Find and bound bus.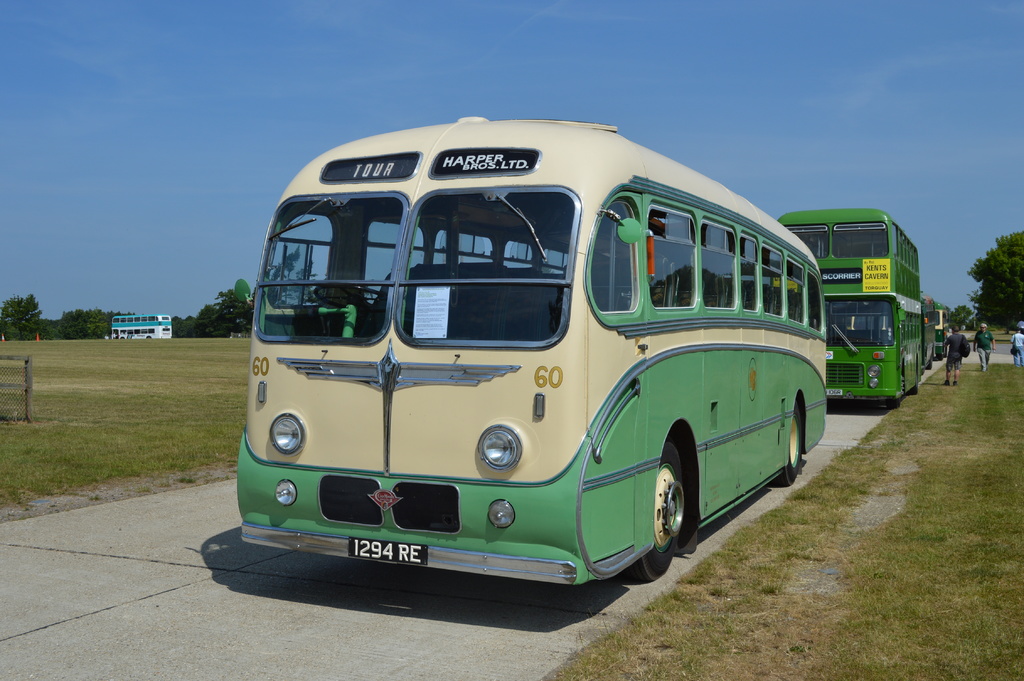
Bound: box=[234, 110, 826, 583].
